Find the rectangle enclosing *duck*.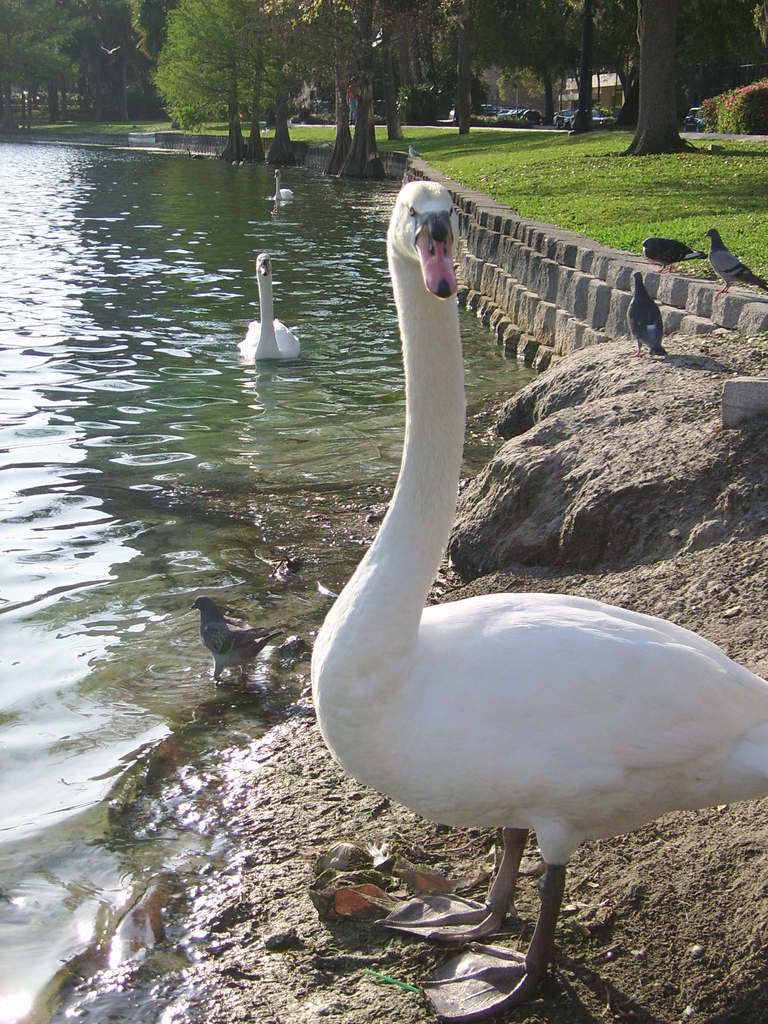
[270,173,307,220].
